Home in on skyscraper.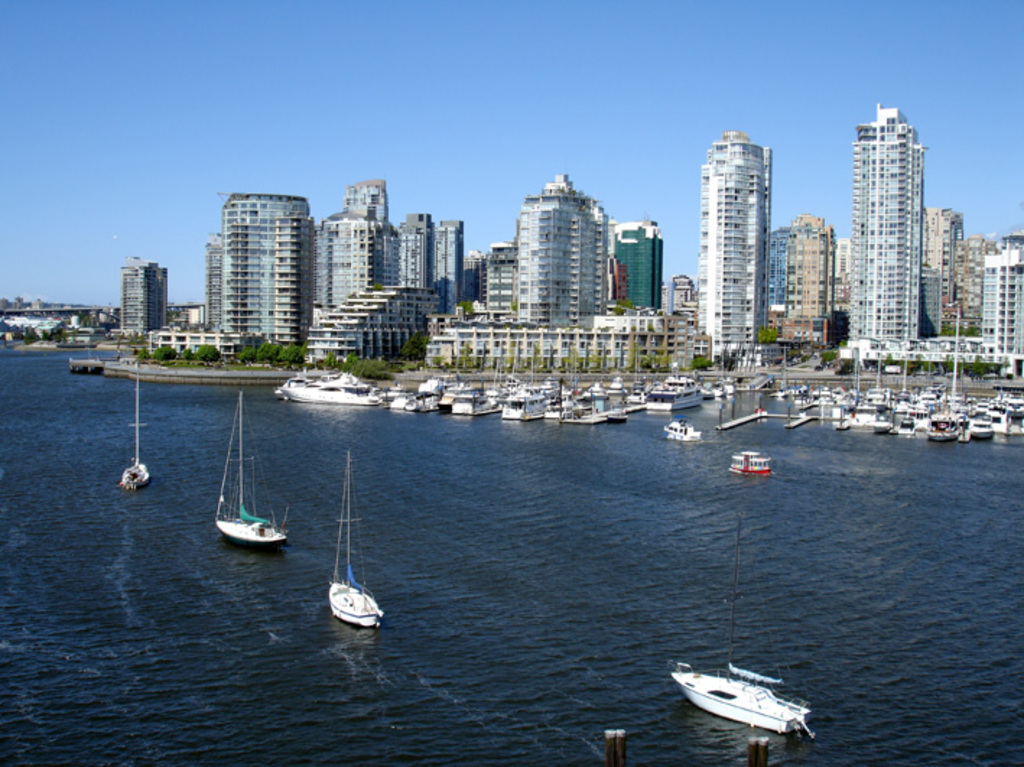
Homed in at [left=430, top=211, right=469, bottom=326].
